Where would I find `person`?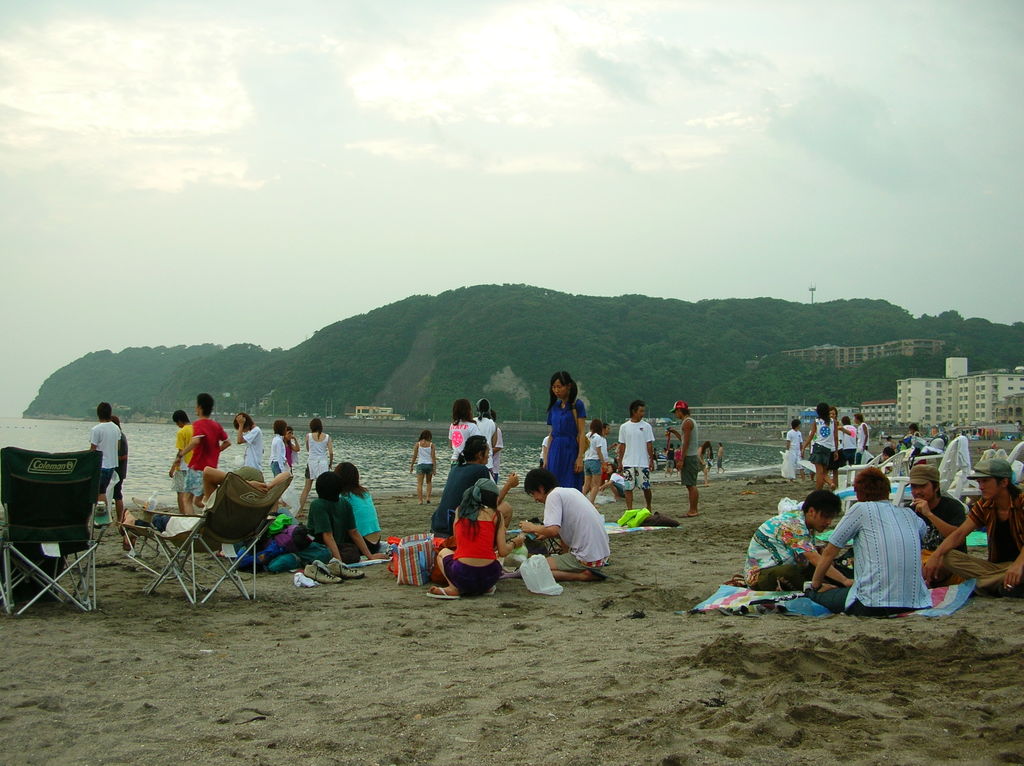
At x1=330, y1=459, x2=381, y2=553.
